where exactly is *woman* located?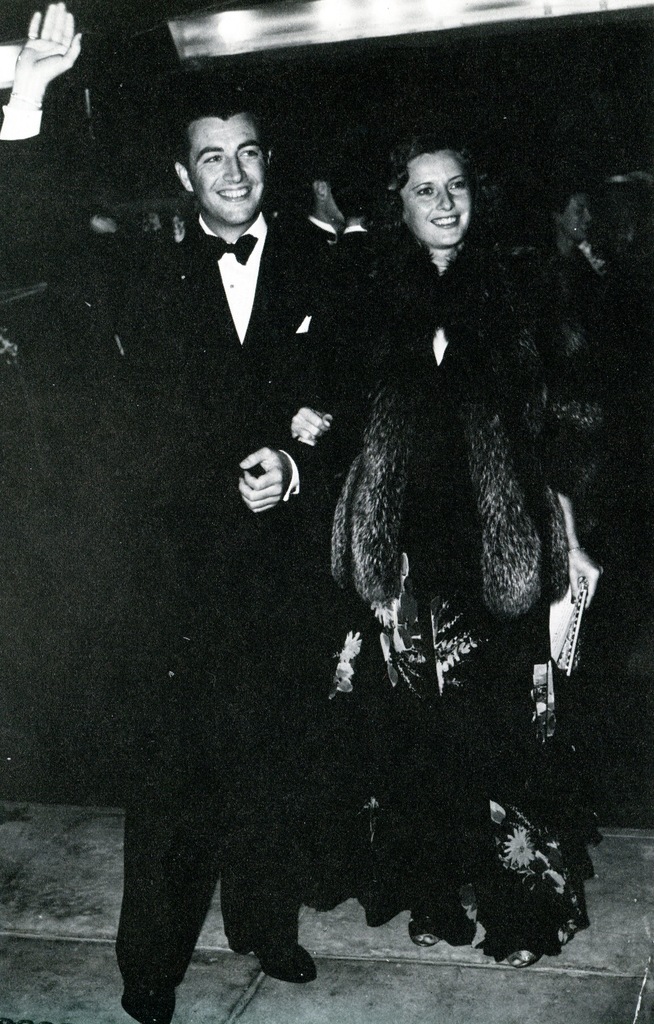
Its bounding box is bbox=[266, 133, 625, 973].
